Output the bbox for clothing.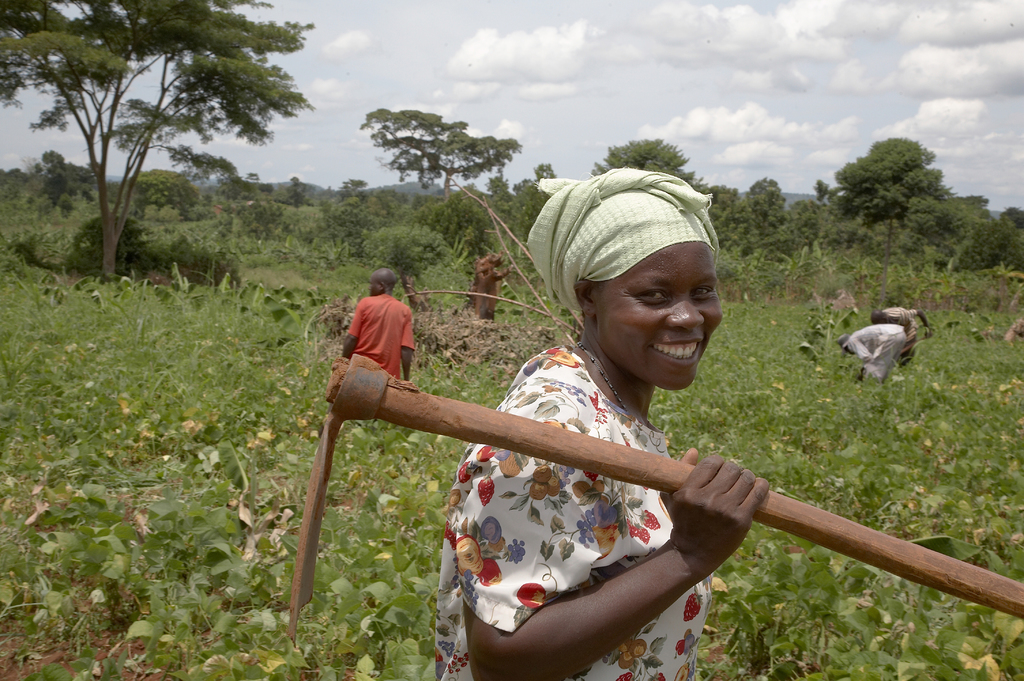
rect(1004, 311, 1023, 350).
